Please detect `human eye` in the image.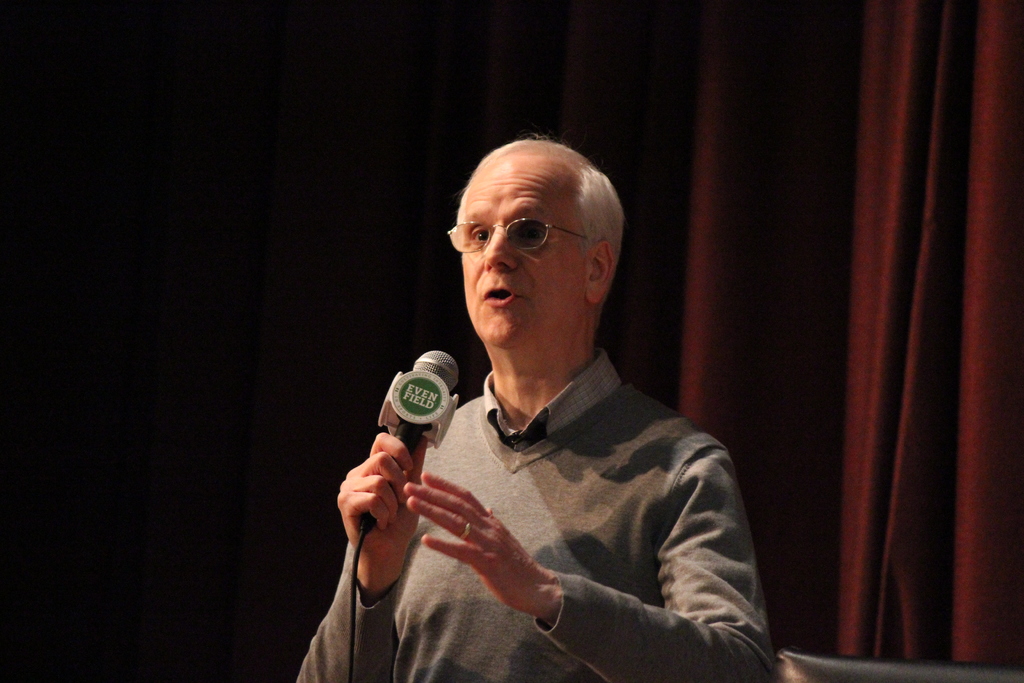
detection(469, 232, 492, 251).
